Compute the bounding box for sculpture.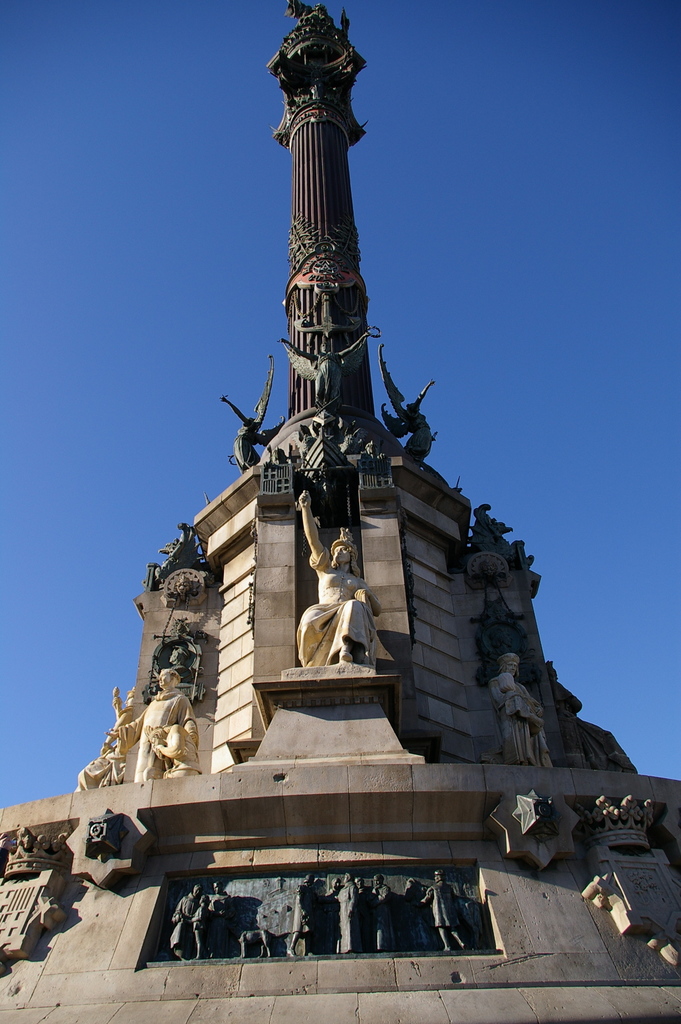
bbox=(483, 641, 562, 776).
